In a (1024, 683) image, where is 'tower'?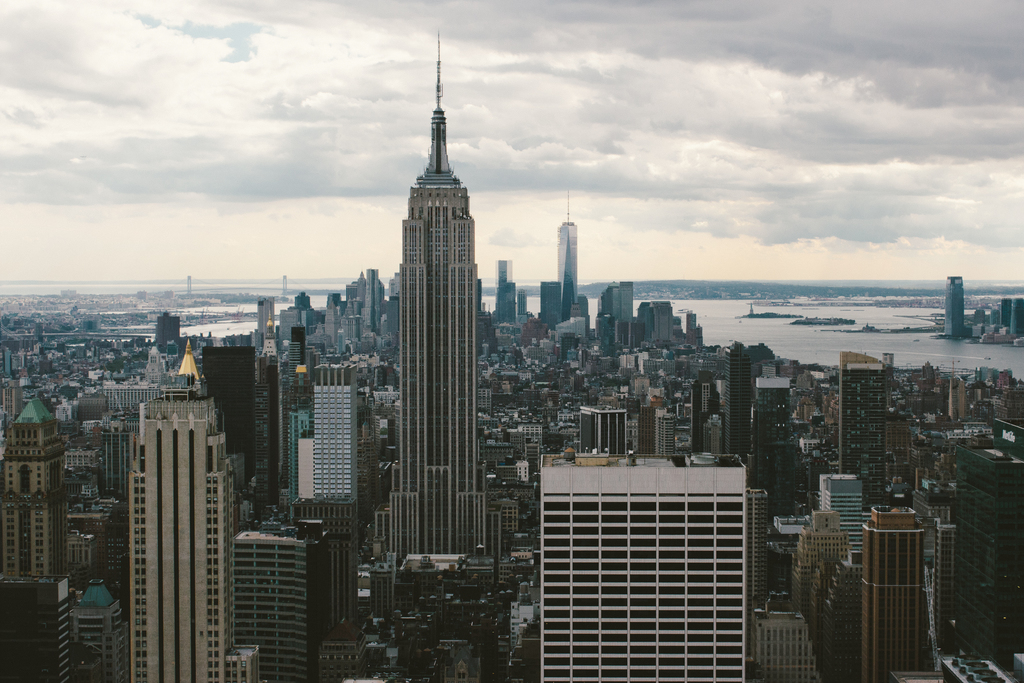
crop(841, 352, 884, 511).
